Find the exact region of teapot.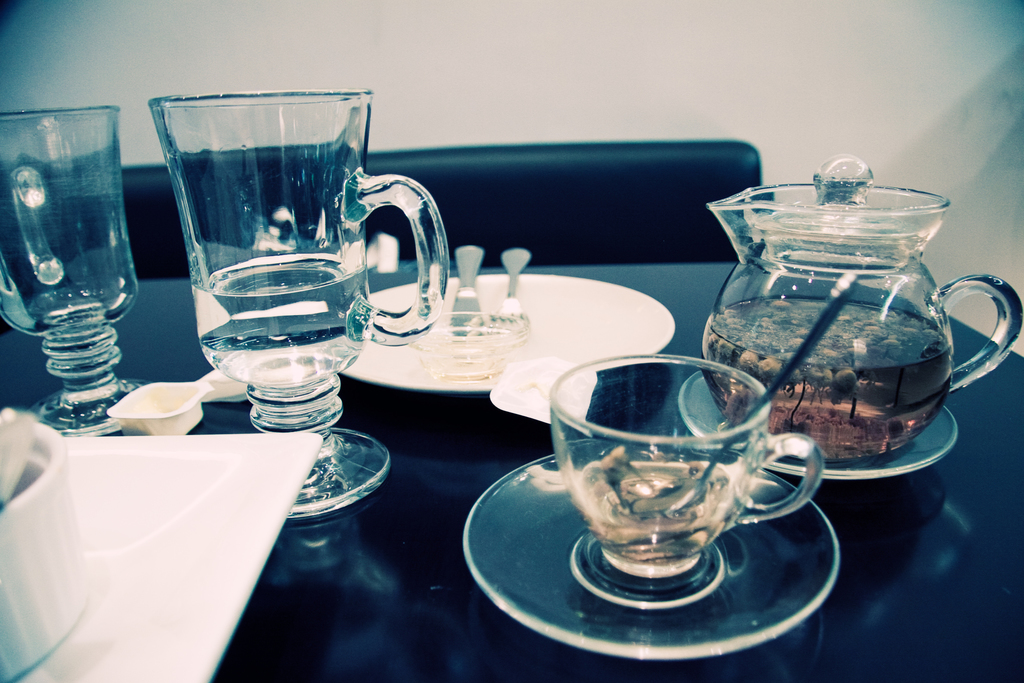
Exact region: {"left": 703, "top": 151, "right": 1023, "bottom": 466}.
